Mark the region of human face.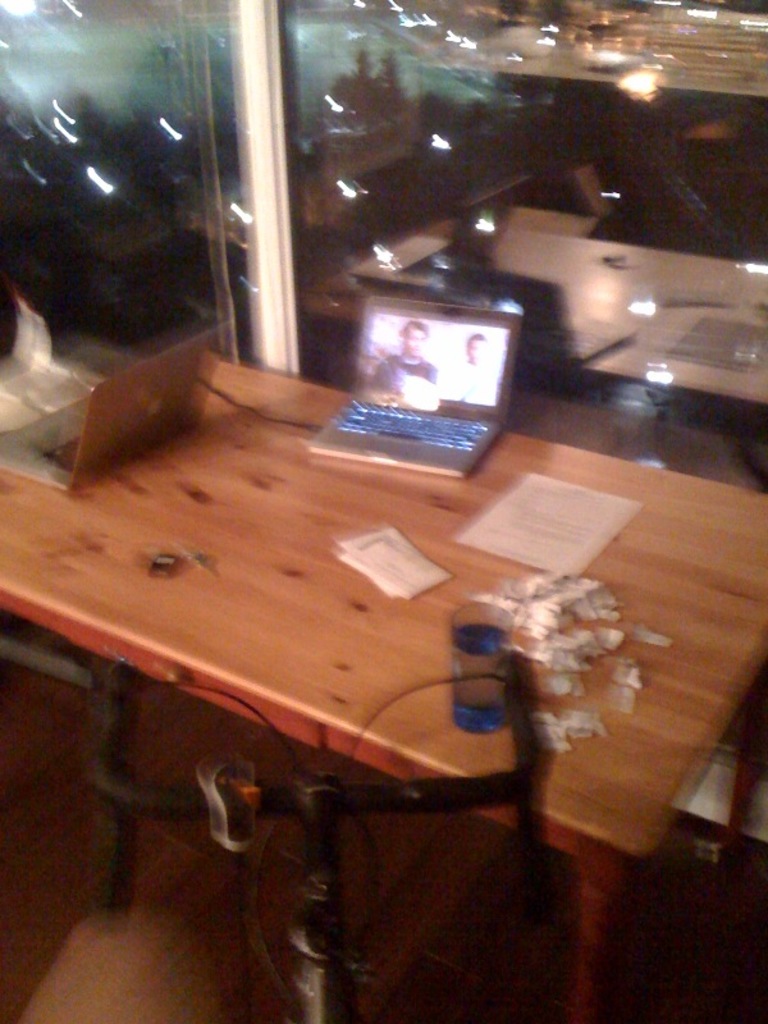
Region: select_region(401, 333, 421, 357).
